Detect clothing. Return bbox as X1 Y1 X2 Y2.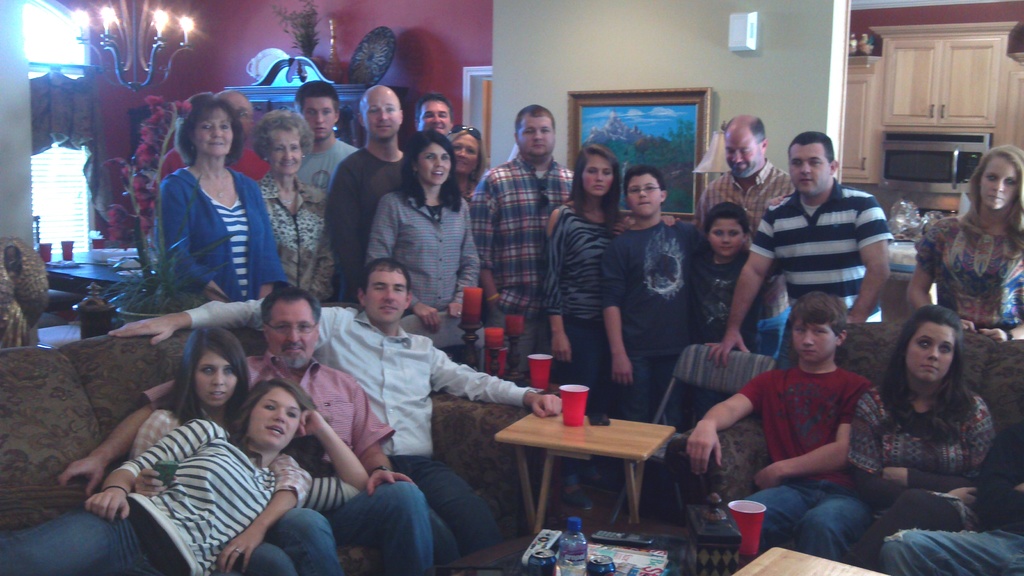
369 175 486 356.
